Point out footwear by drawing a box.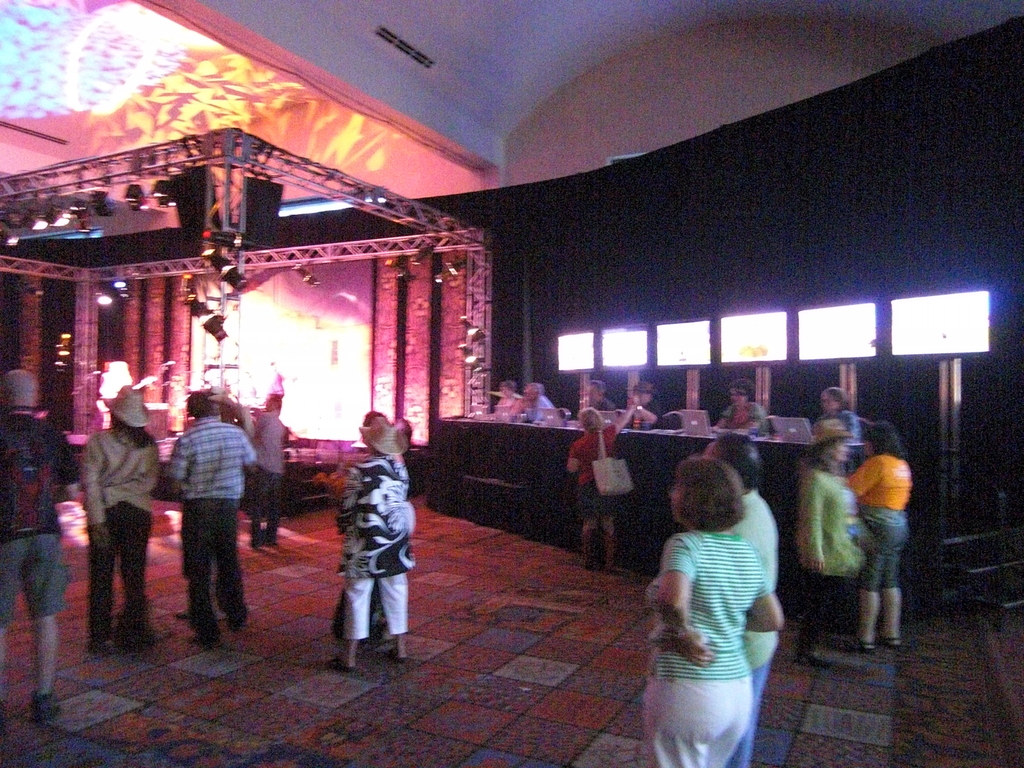
region(188, 620, 217, 649).
